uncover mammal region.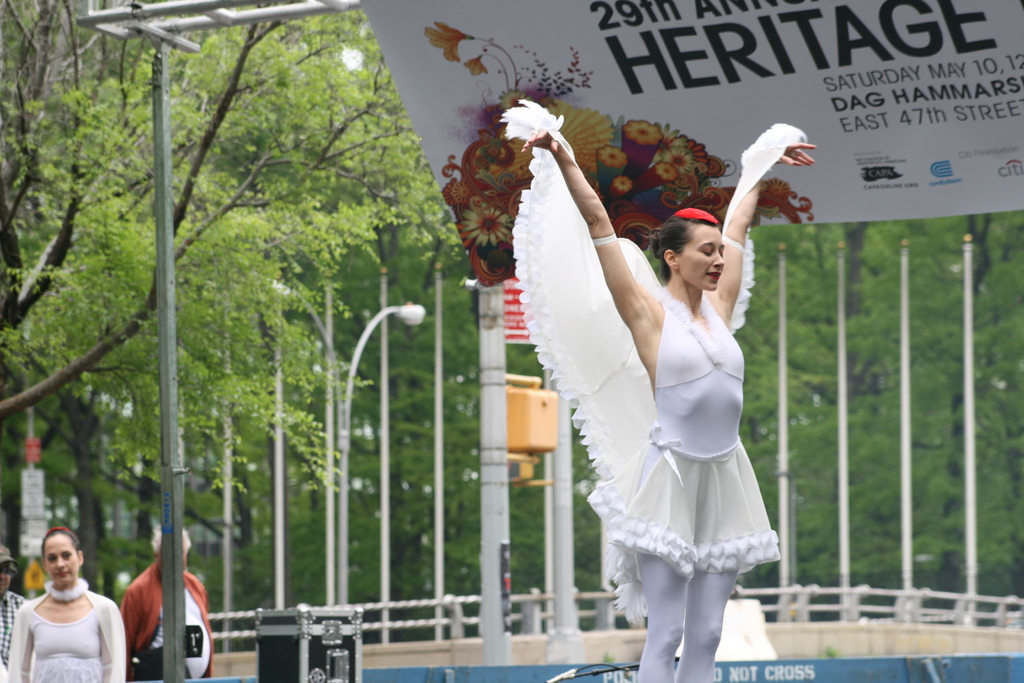
Uncovered: 520 129 818 680.
